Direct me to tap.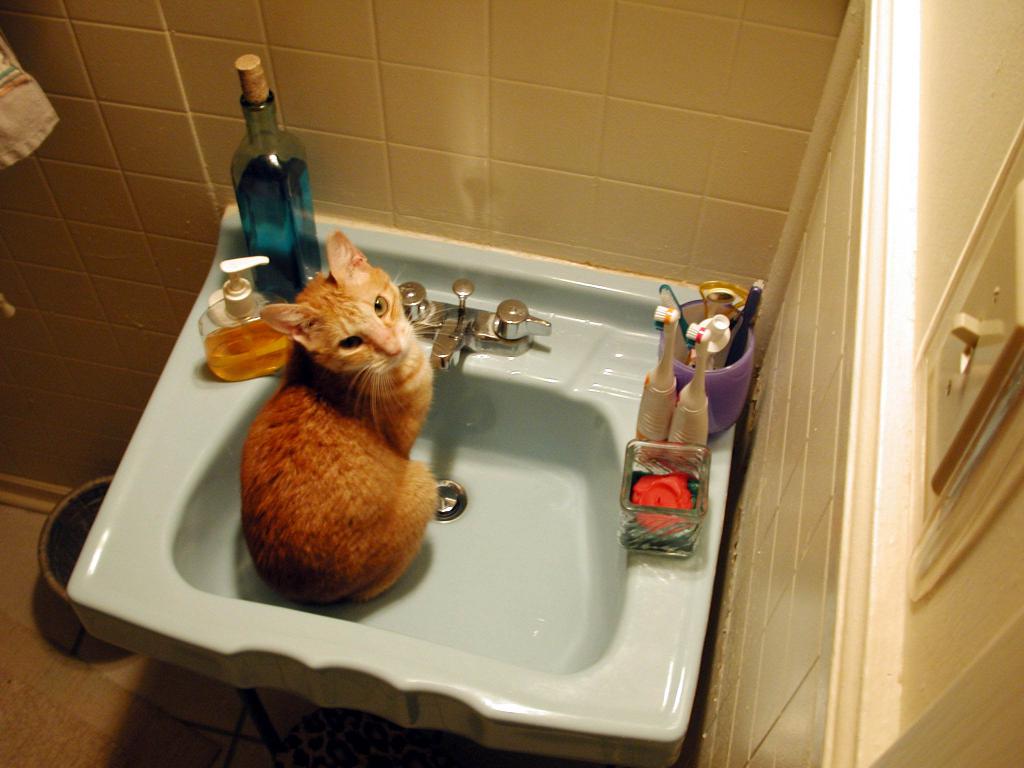
Direction: bbox=[431, 287, 557, 356].
